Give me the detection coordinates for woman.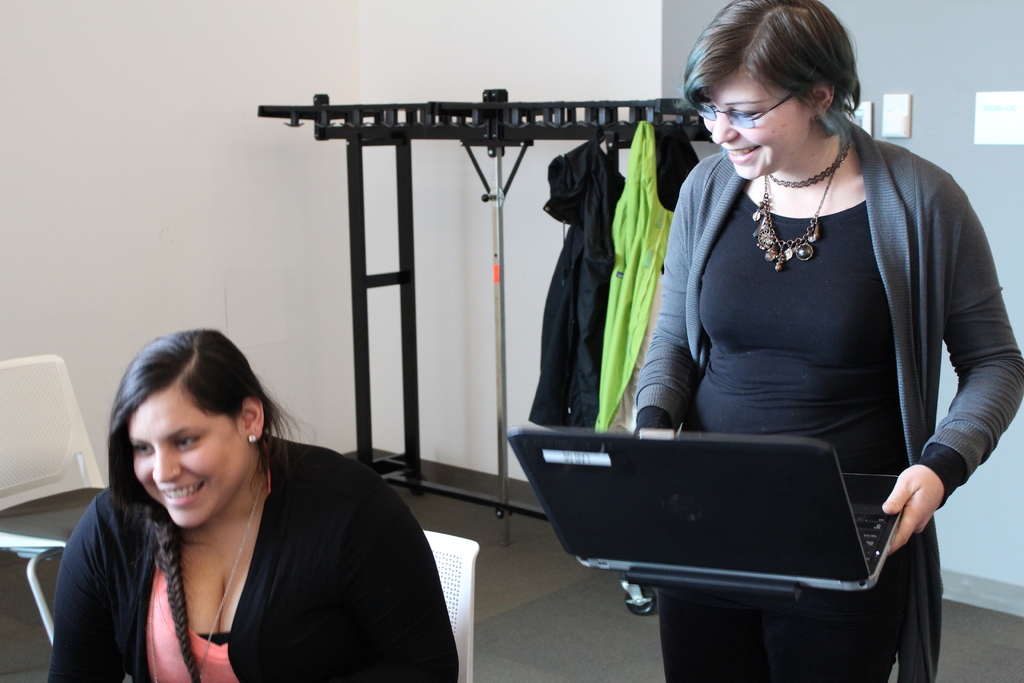
BBox(45, 325, 458, 682).
